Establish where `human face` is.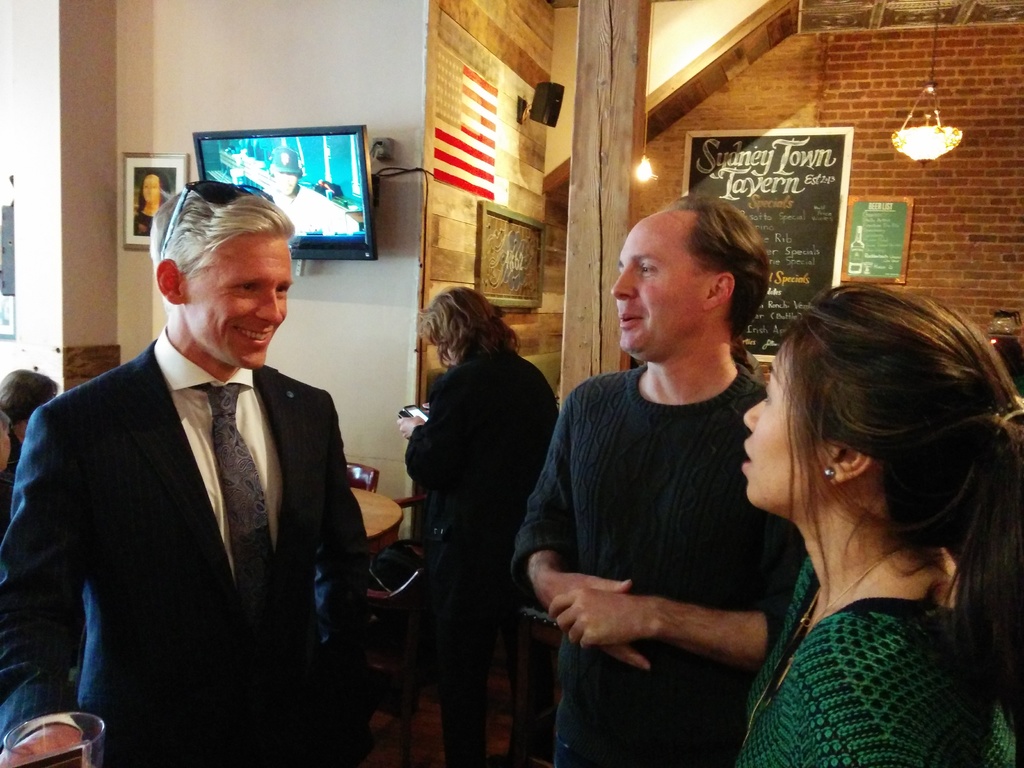
Established at <box>614,224,678,355</box>.
